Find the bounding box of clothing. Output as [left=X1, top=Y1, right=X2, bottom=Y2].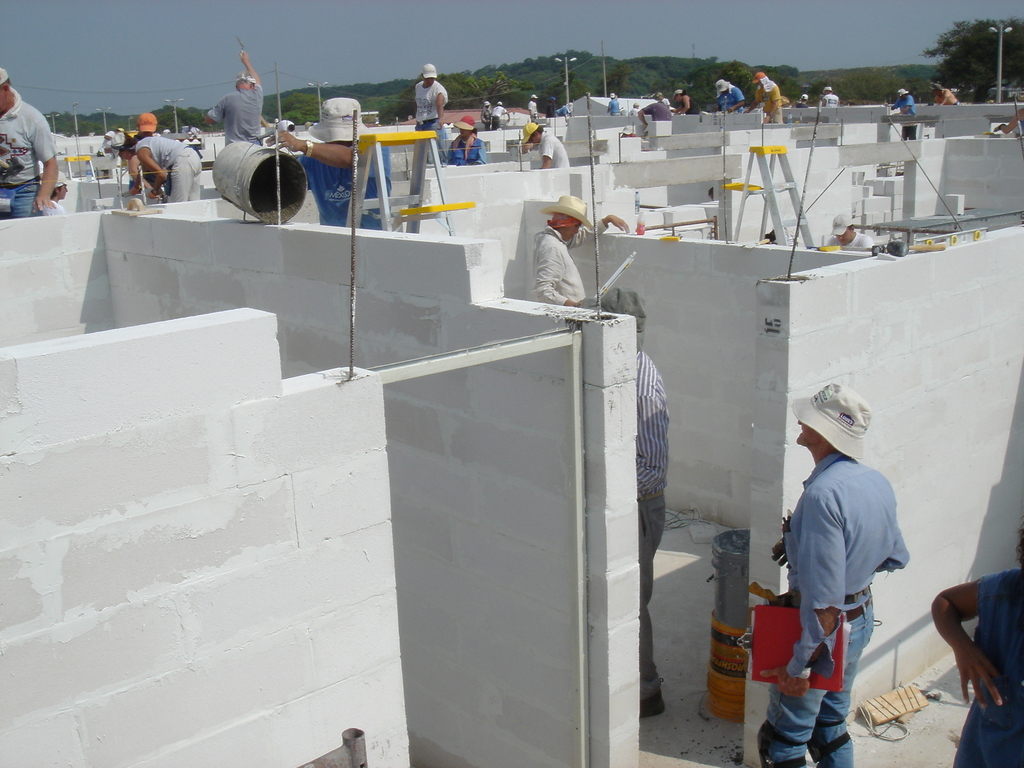
[left=846, top=234, right=874, bottom=250].
